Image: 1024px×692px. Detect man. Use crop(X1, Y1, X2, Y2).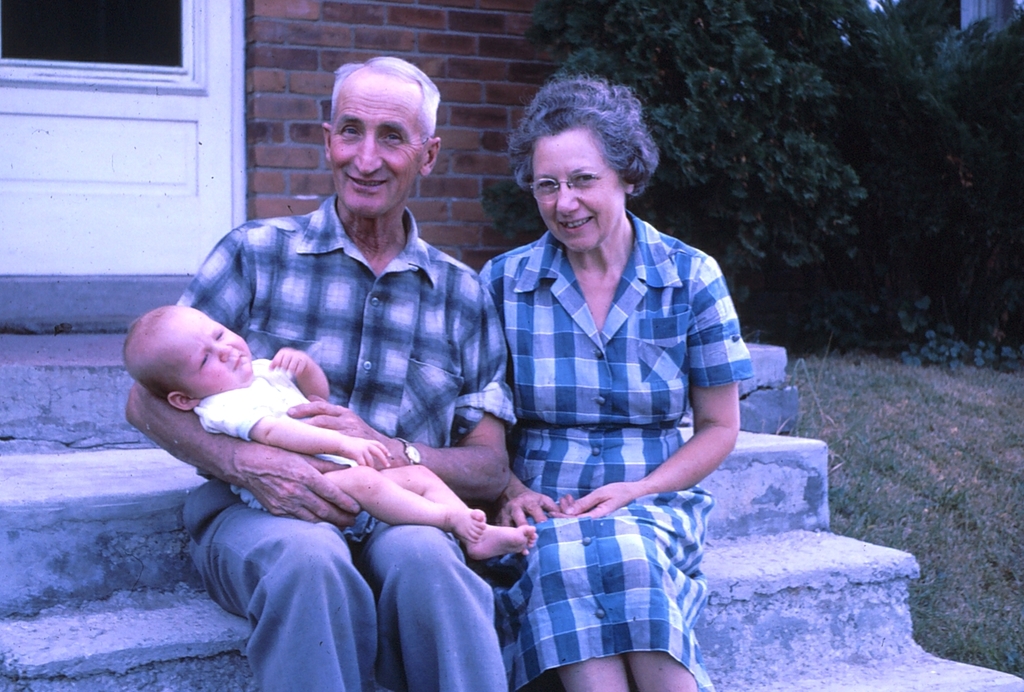
crop(160, 59, 586, 691).
